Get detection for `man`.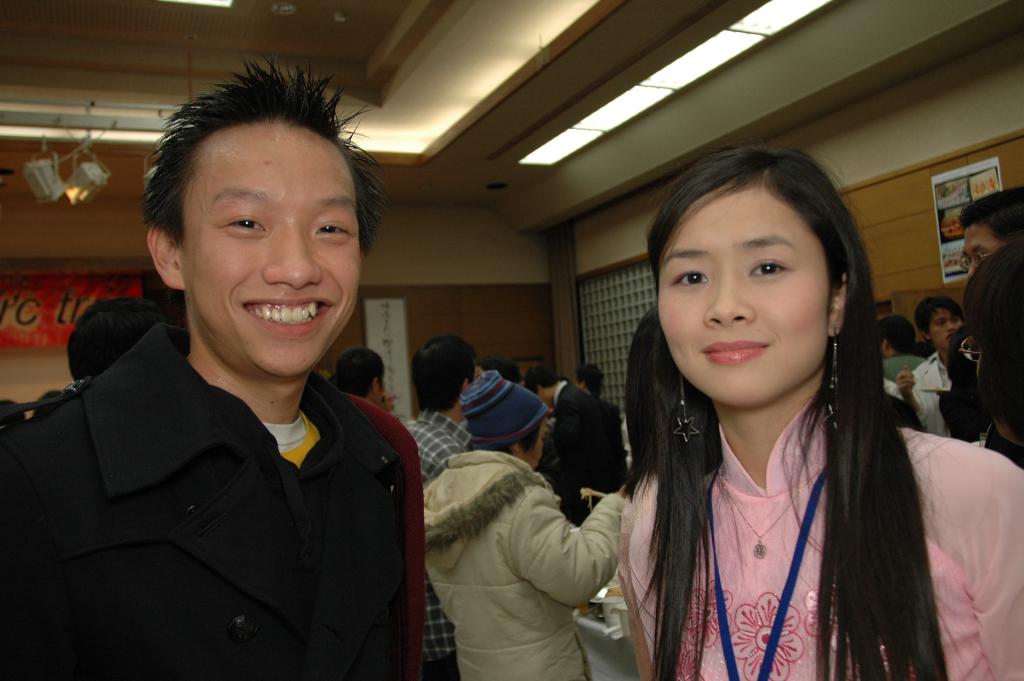
Detection: region(396, 329, 481, 680).
